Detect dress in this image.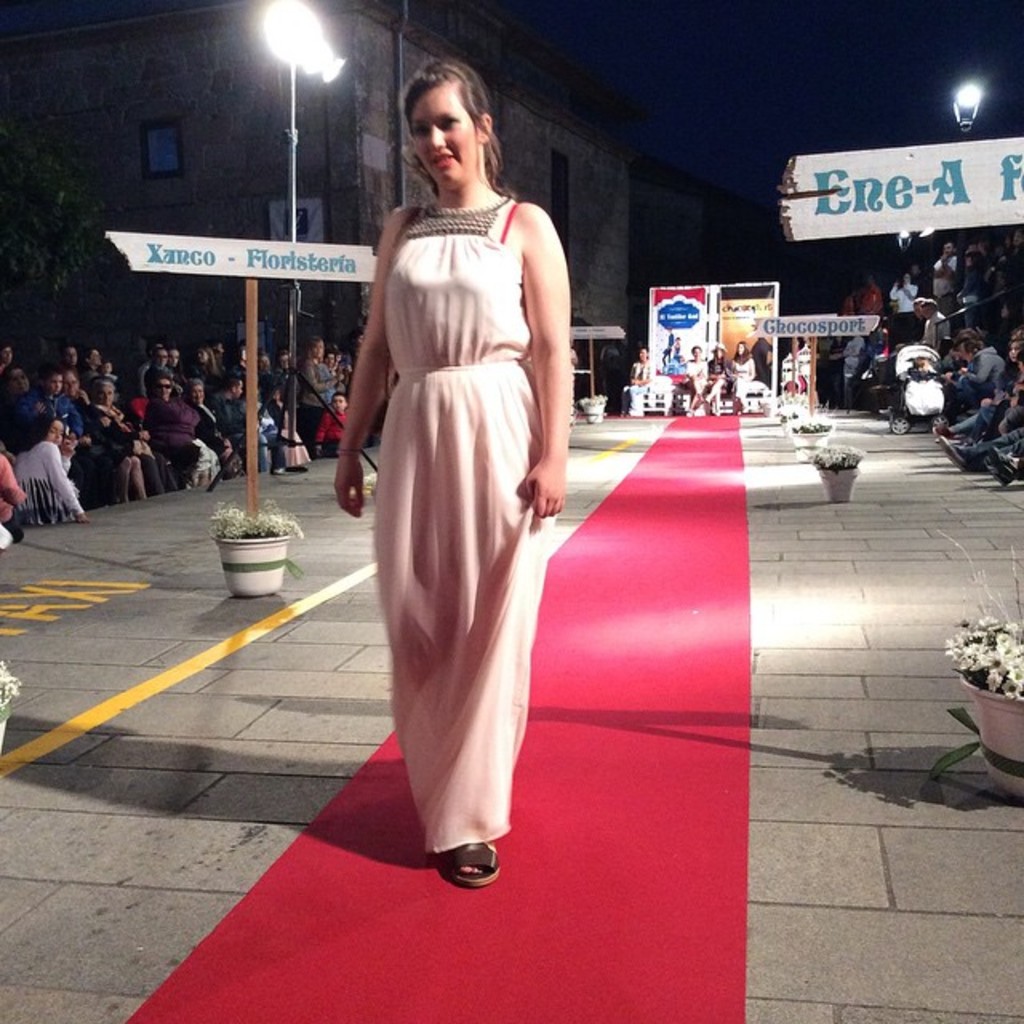
Detection: box(157, 400, 221, 491).
